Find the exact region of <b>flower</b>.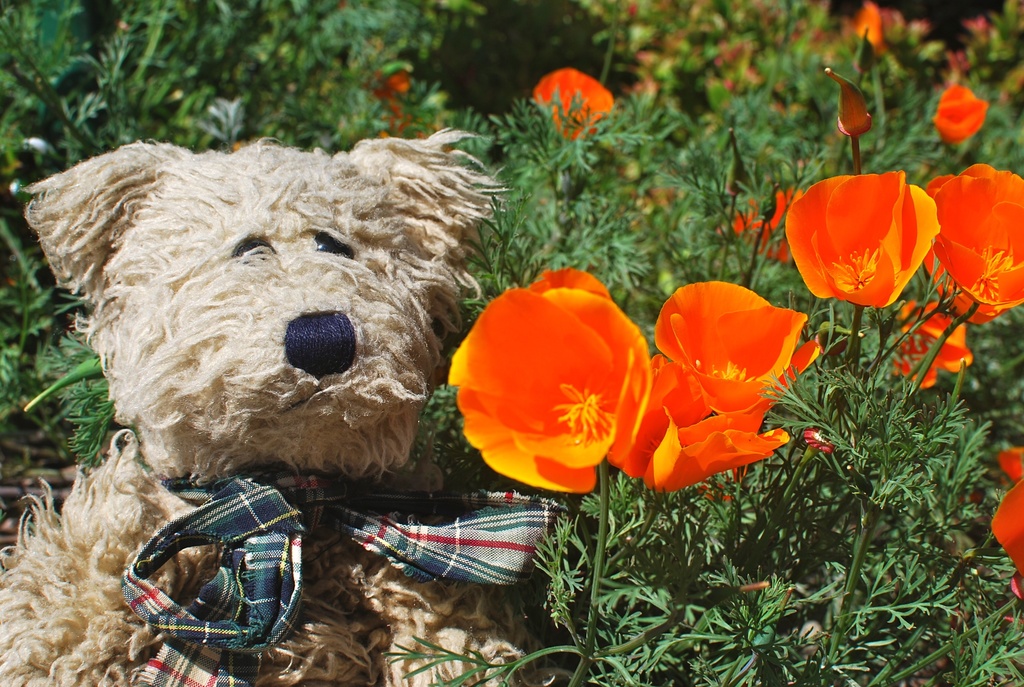
Exact region: <region>442, 269, 657, 496</region>.
